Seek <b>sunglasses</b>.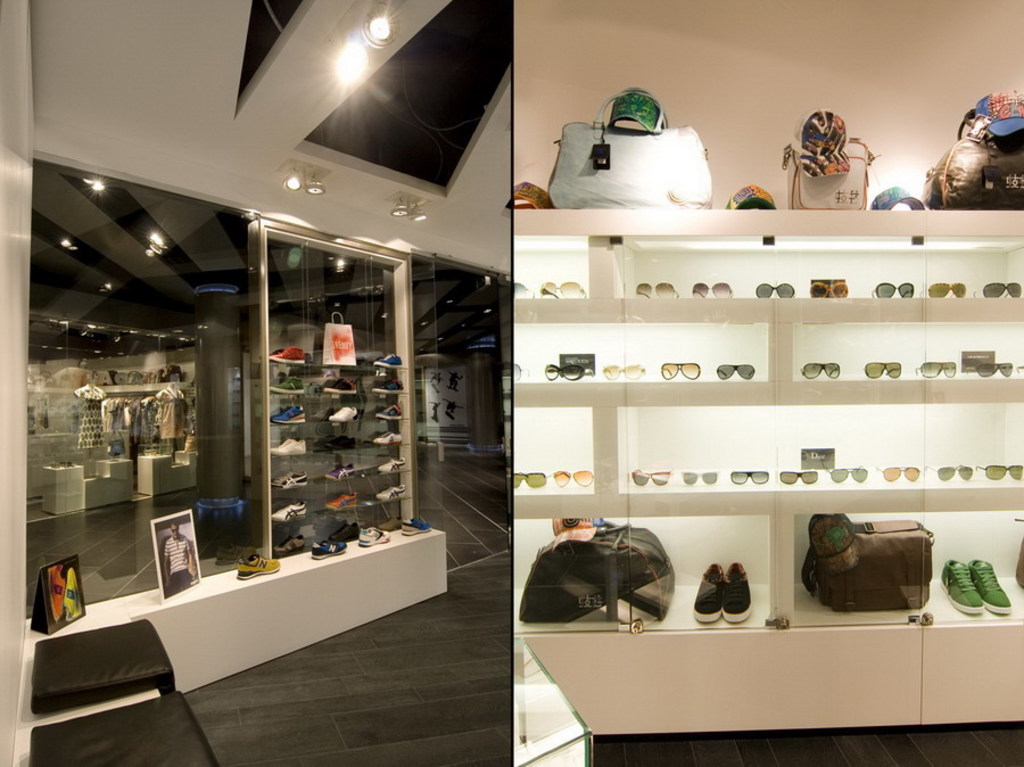
(x1=656, y1=360, x2=703, y2=381).
